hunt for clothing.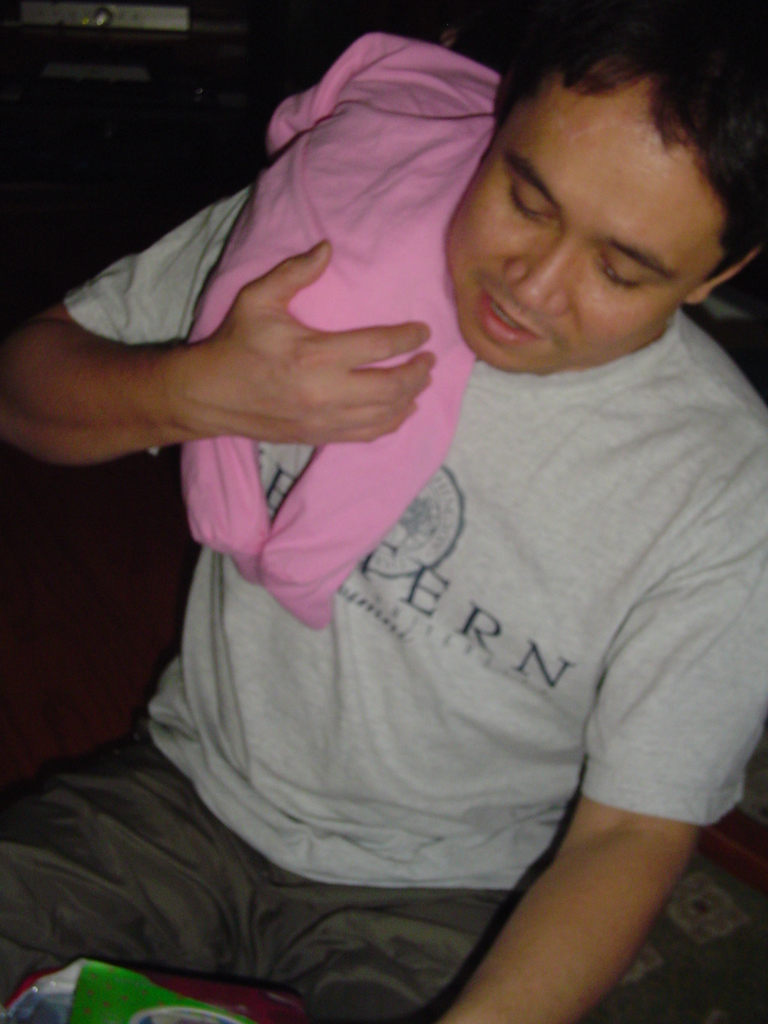
Hunted down at {"x1": 25, "y1": 60, "x2": 767, "y2": 954}.
